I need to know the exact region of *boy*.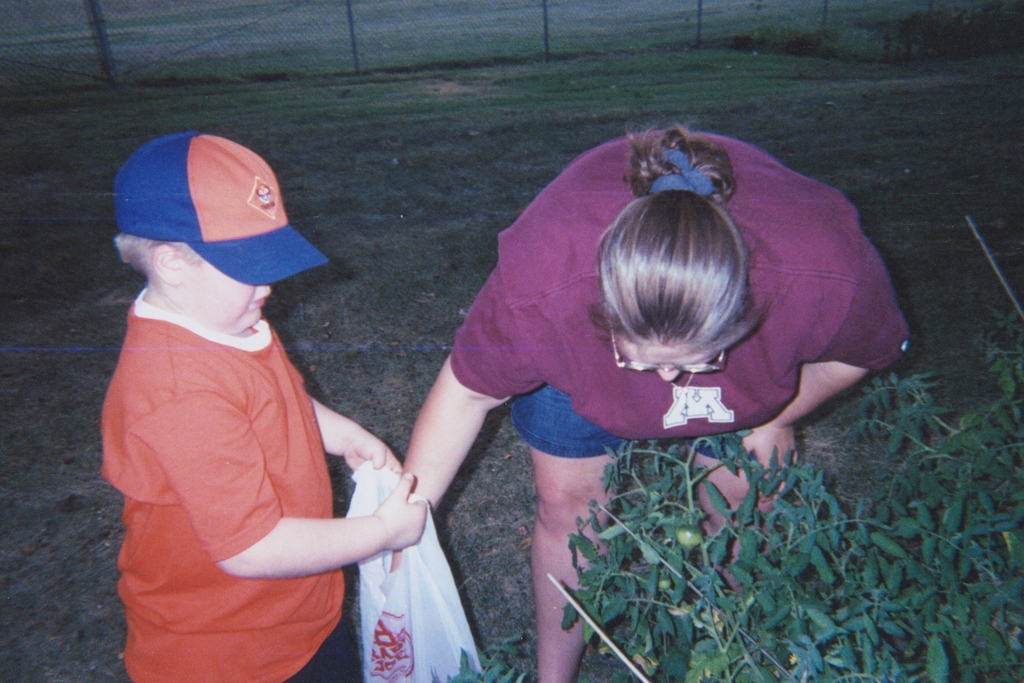
Region: 97,130,429,682.
